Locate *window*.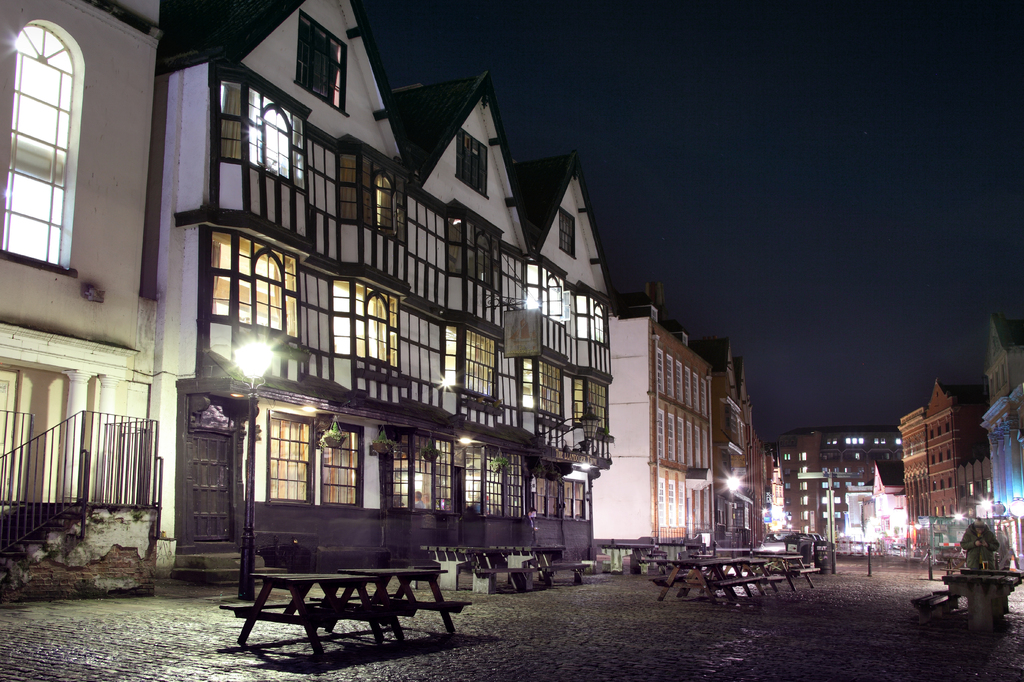
Bounding box: 203, 61, 311, 247.
